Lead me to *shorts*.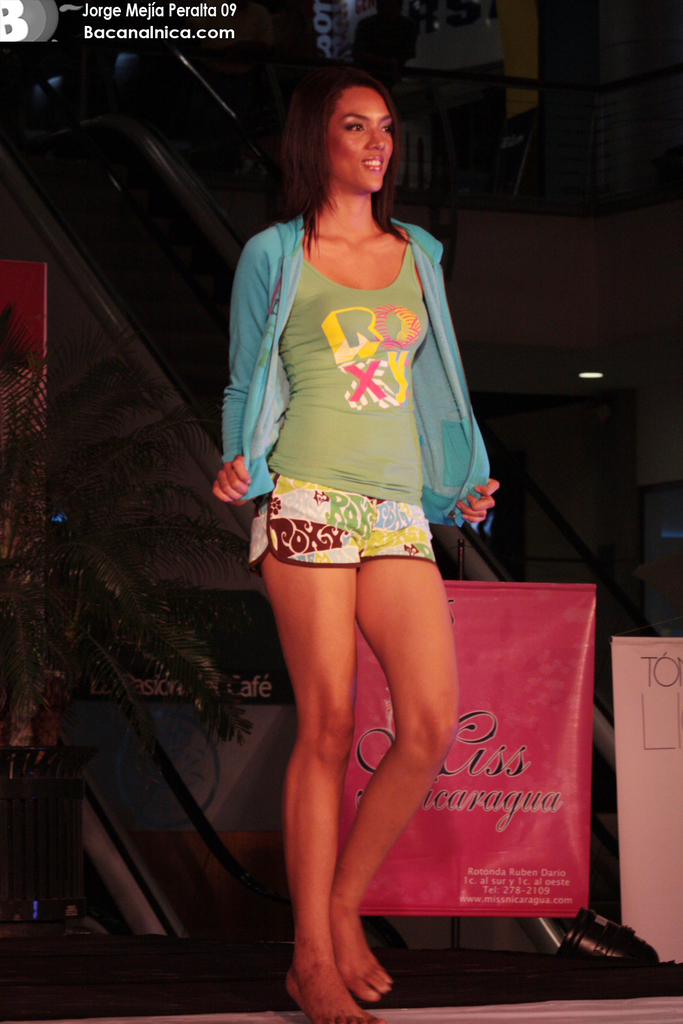
Lead to bbox=[245, 483, 465, 575].
